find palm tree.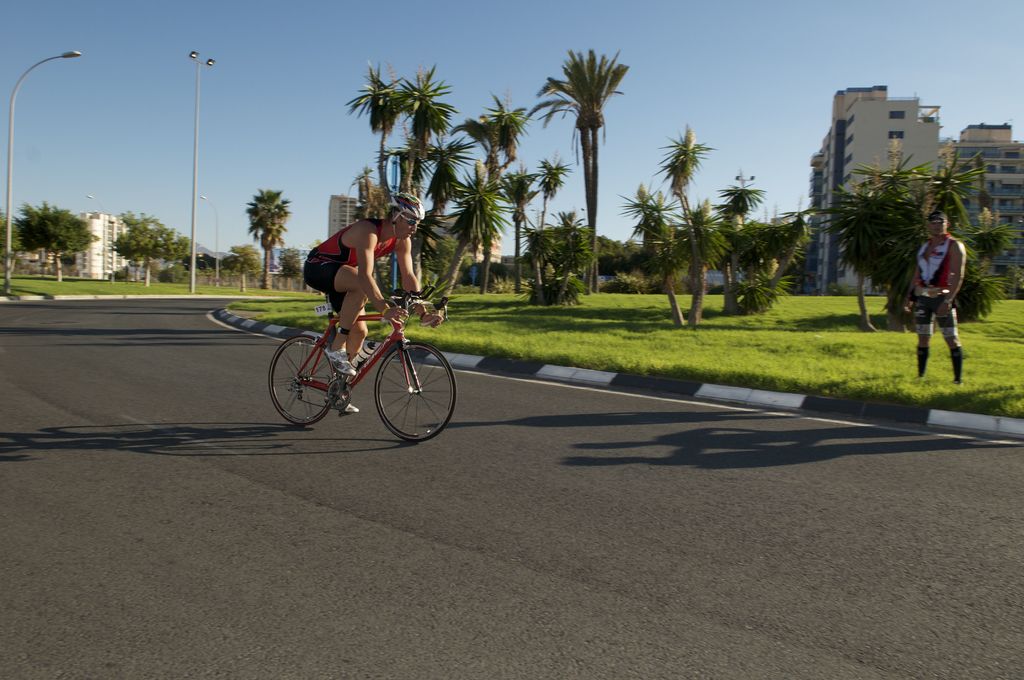
box(550, 44, 641, 304).
